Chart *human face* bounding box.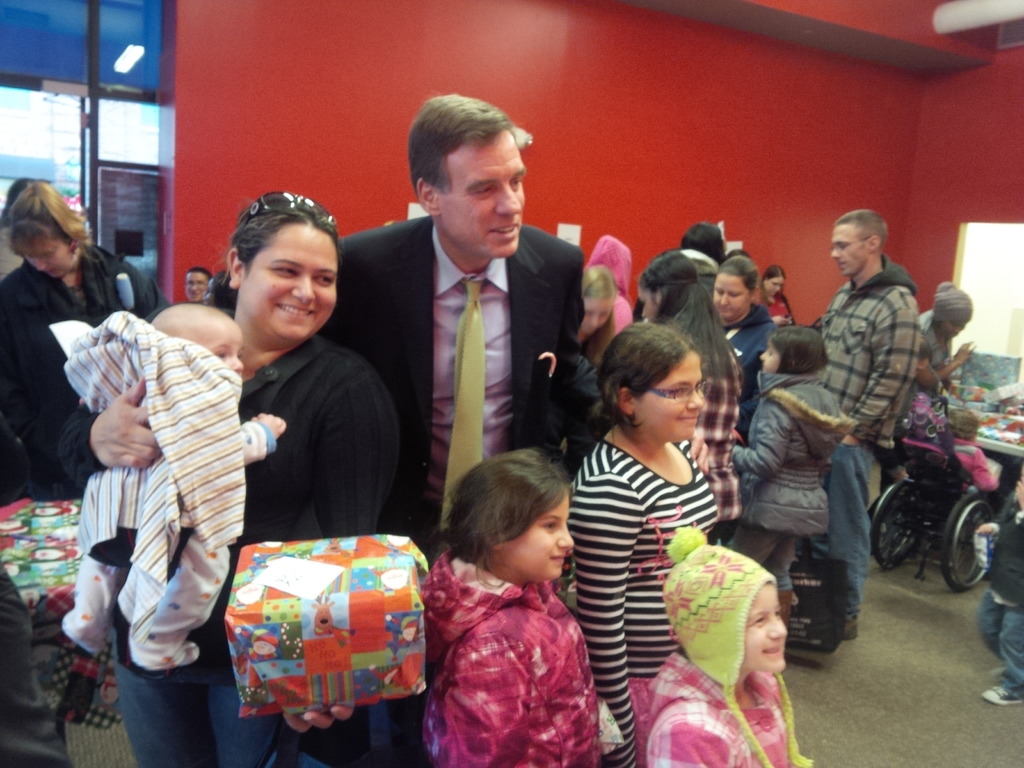
Charted: [left=249, top=230, right=338, bottom=338].
